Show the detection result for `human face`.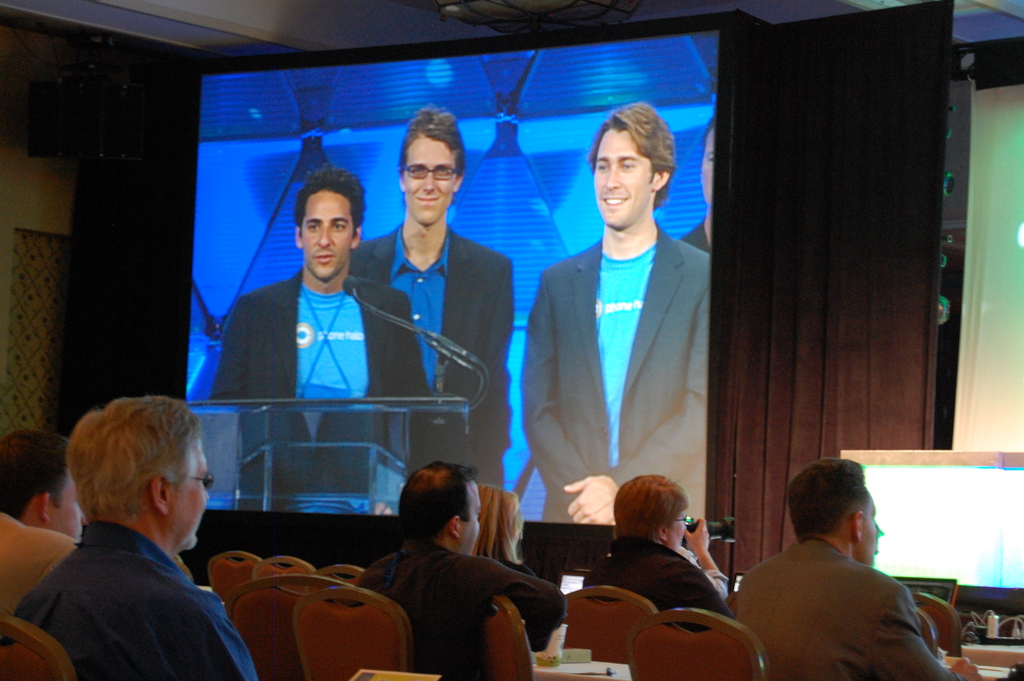
166 434 209 548.
